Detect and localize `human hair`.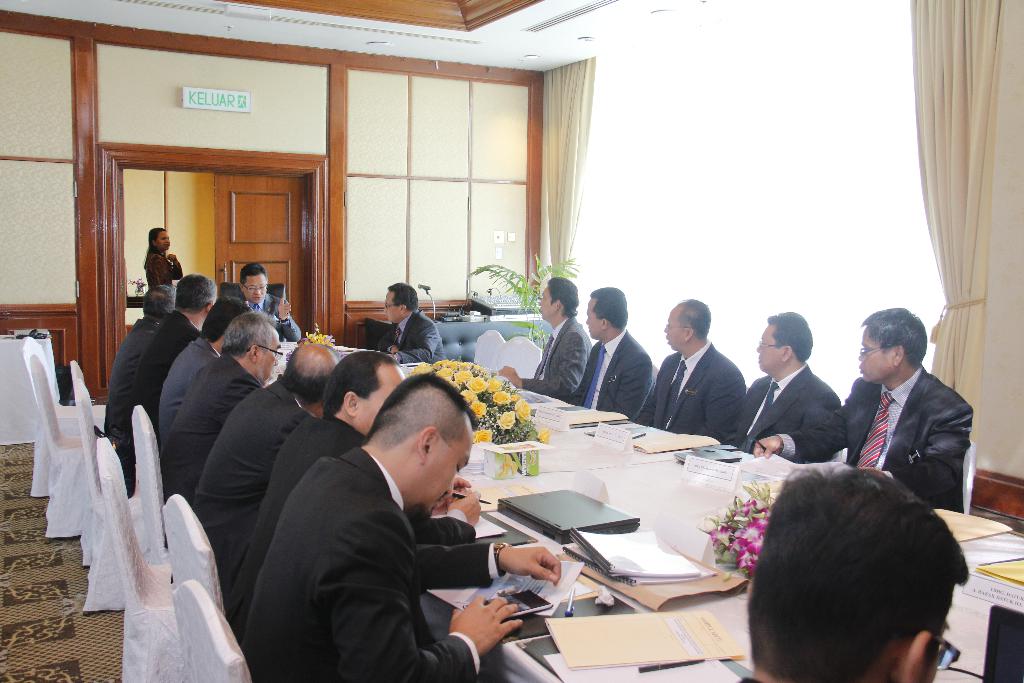
Localized at box=[679, 295, 709, 345].
